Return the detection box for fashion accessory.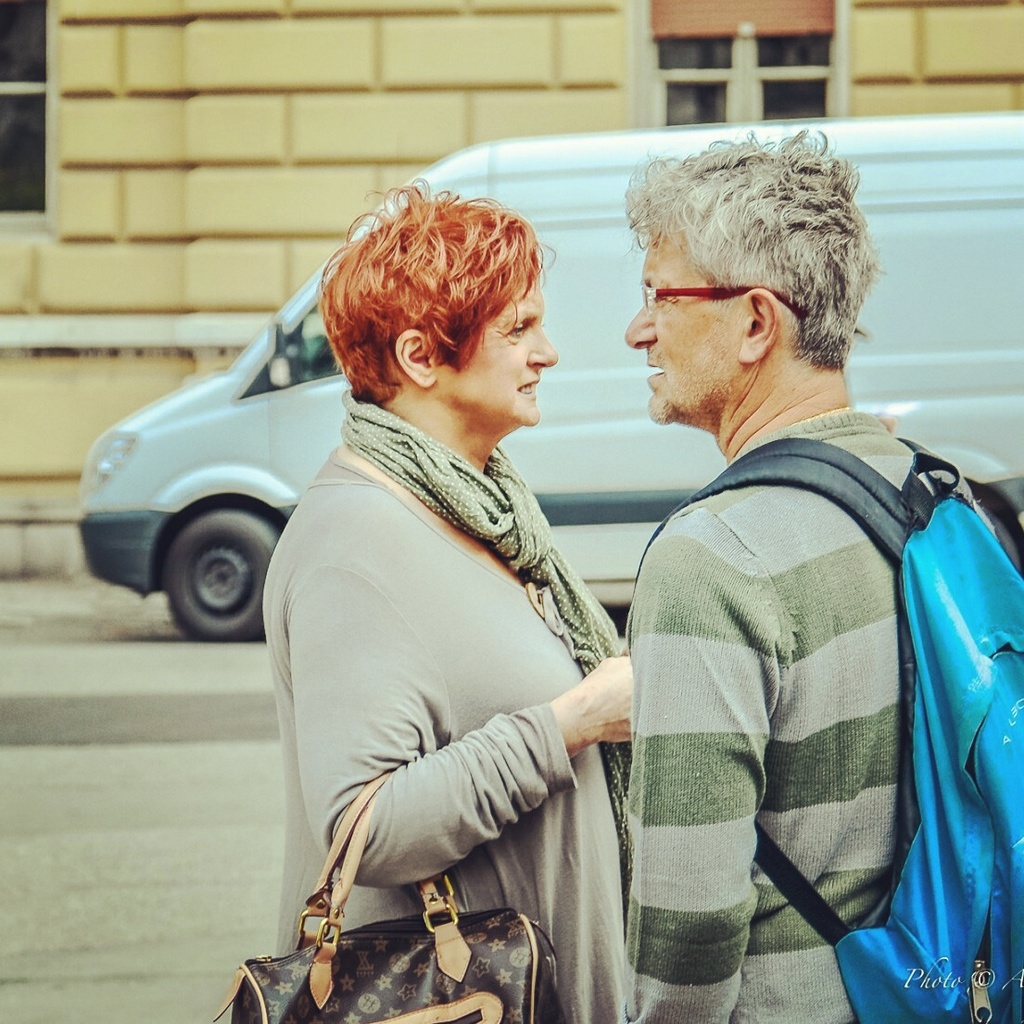
bbox(638, 281, 815, 322).
